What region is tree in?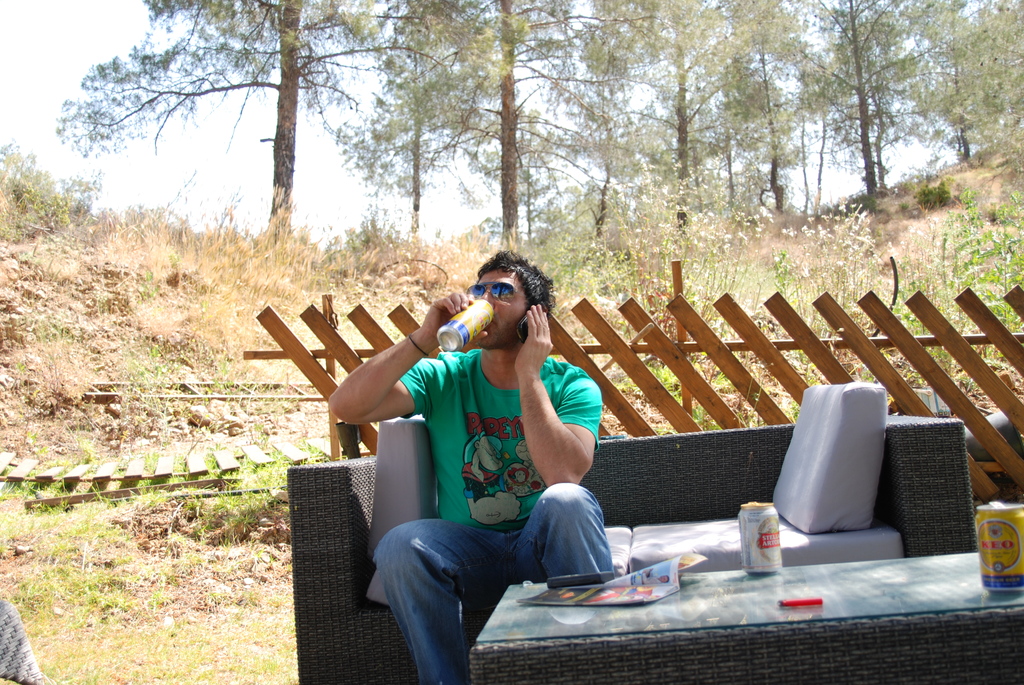
bbox=(803, 21, 947, 224).
